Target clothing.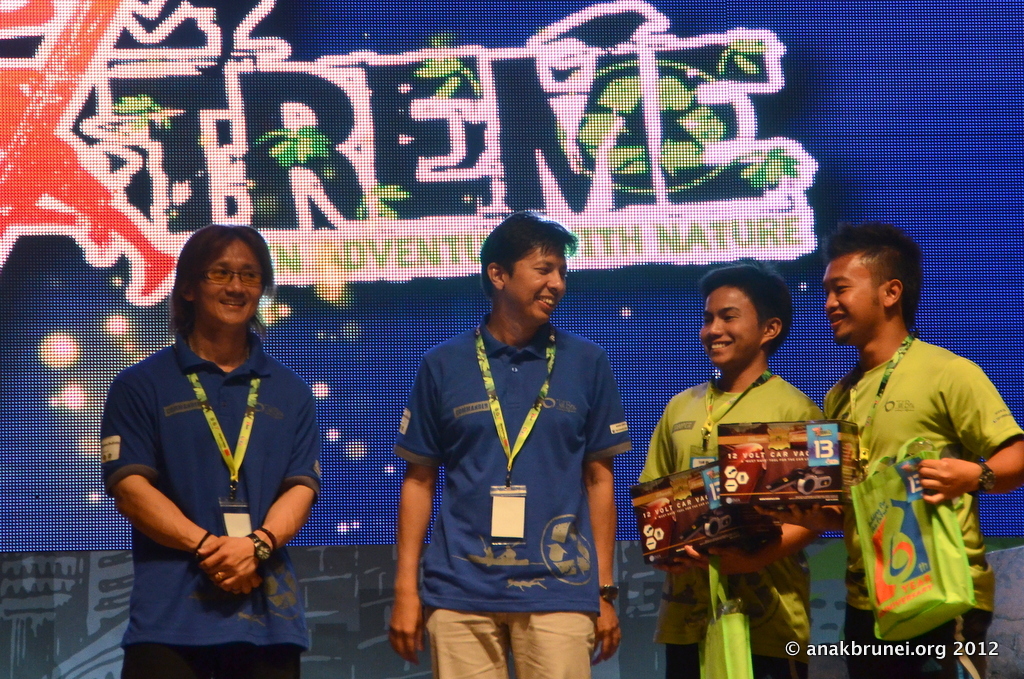
Target region: bbox=(637, 361, 831, 678).
